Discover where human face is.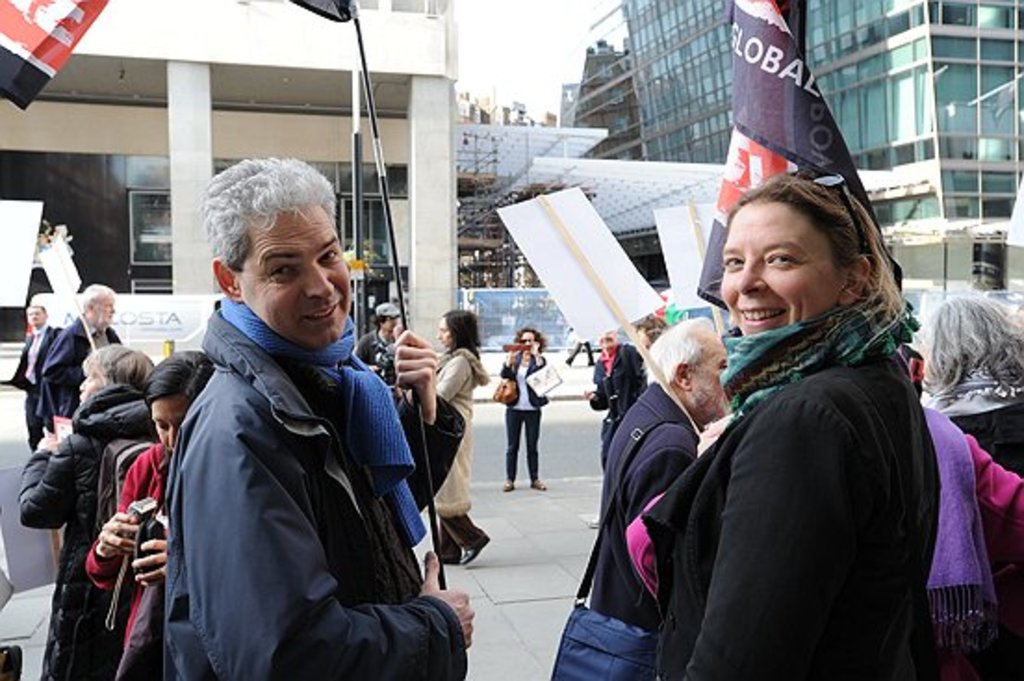
Discovered at (x1=78, y1=371, x2=104, y2=406).
